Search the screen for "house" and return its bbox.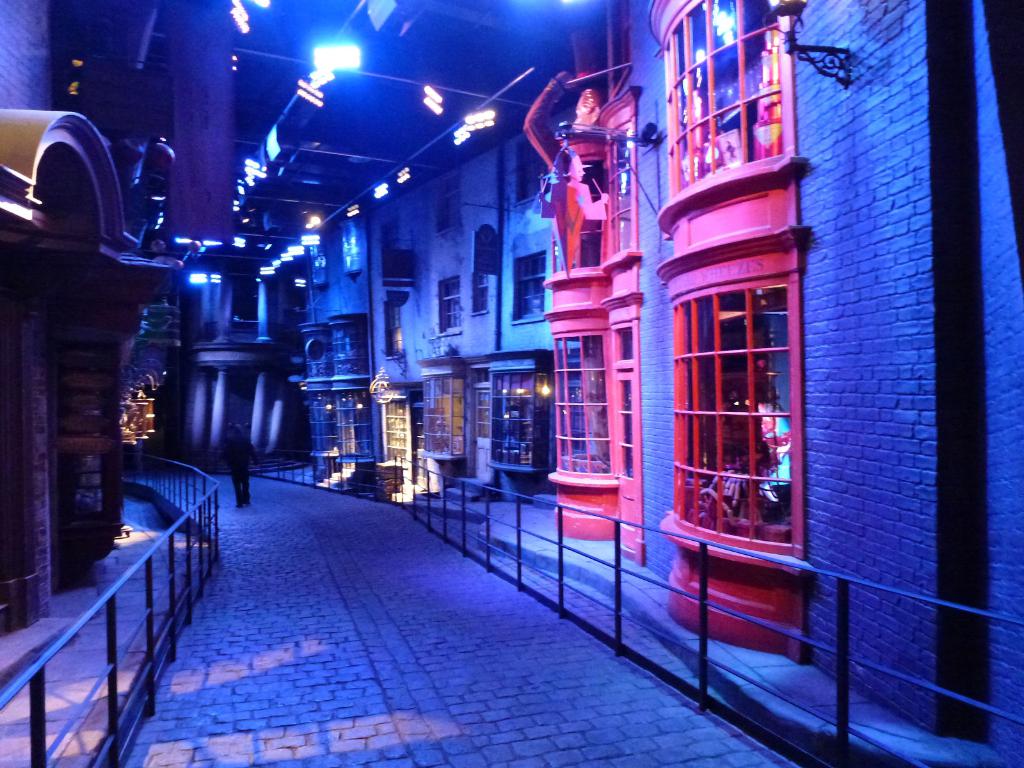
Found: <bbox>360, 138, 490, 467</bbox>.
